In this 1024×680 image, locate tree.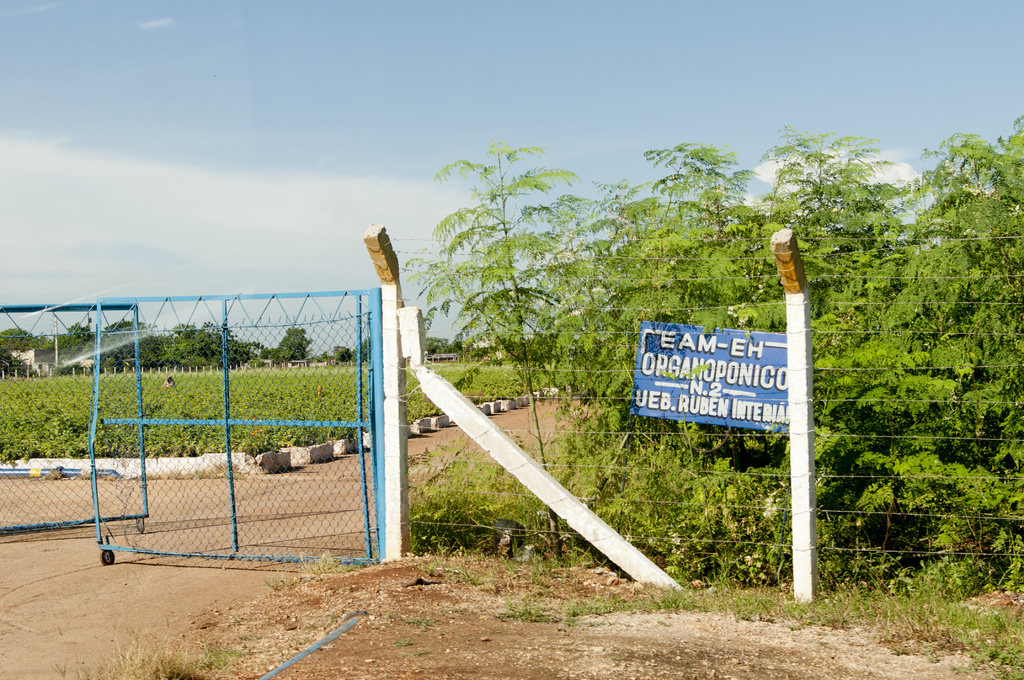
Bounding box: [334, 347, 351, 367].
